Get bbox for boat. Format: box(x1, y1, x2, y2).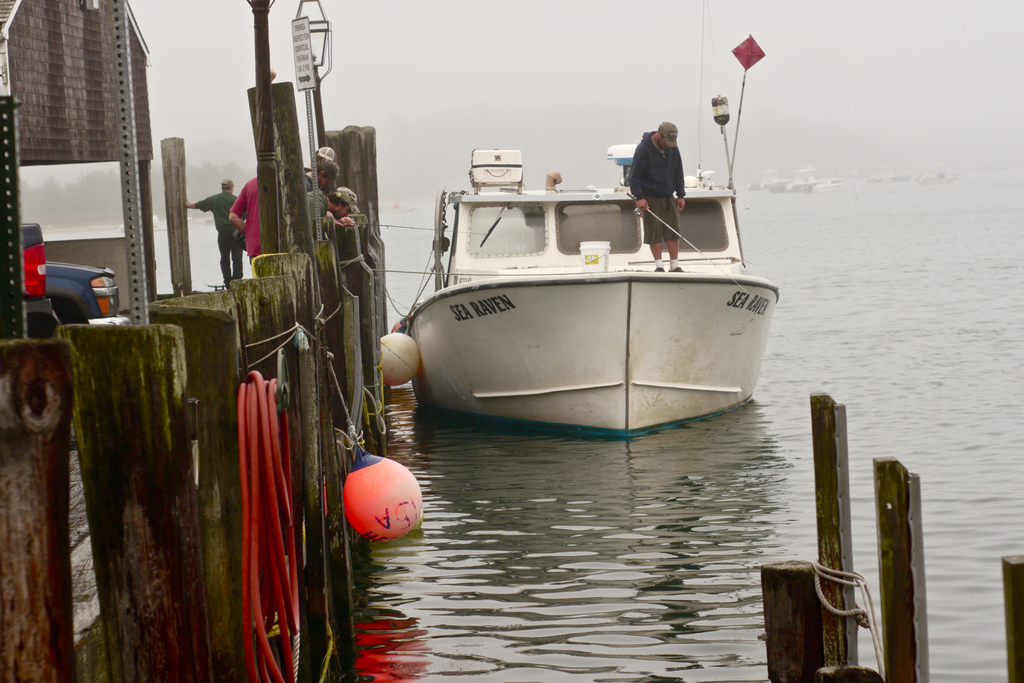
box(399, 23, 781, 436).
